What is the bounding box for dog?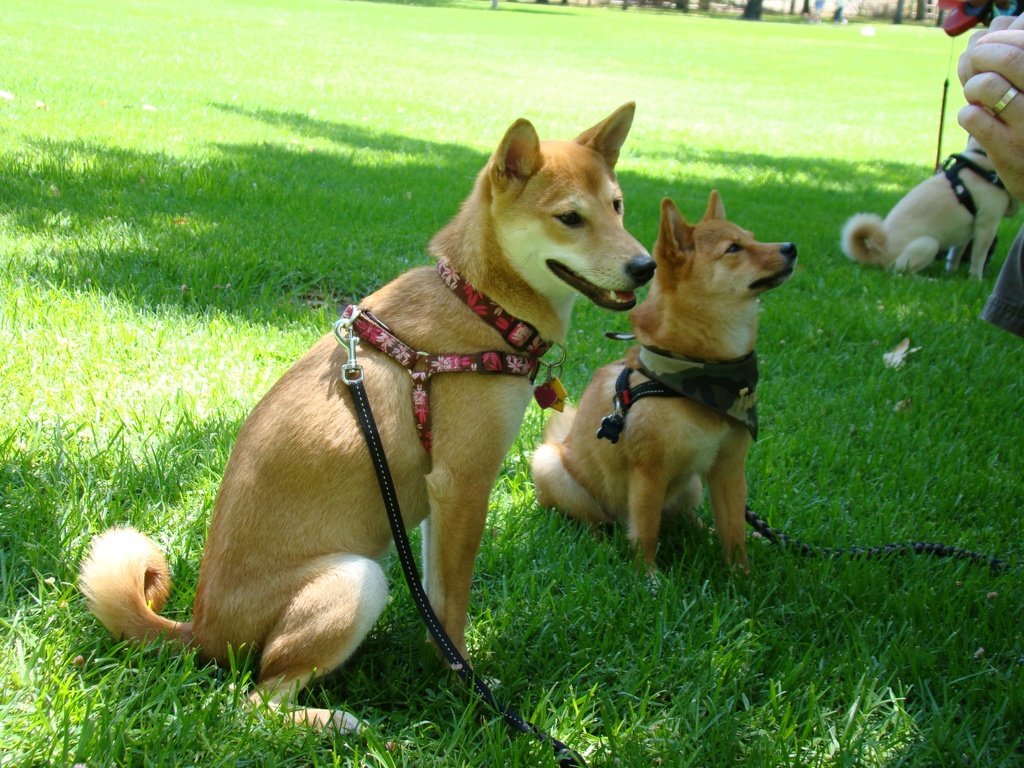
73,100,656,750.
